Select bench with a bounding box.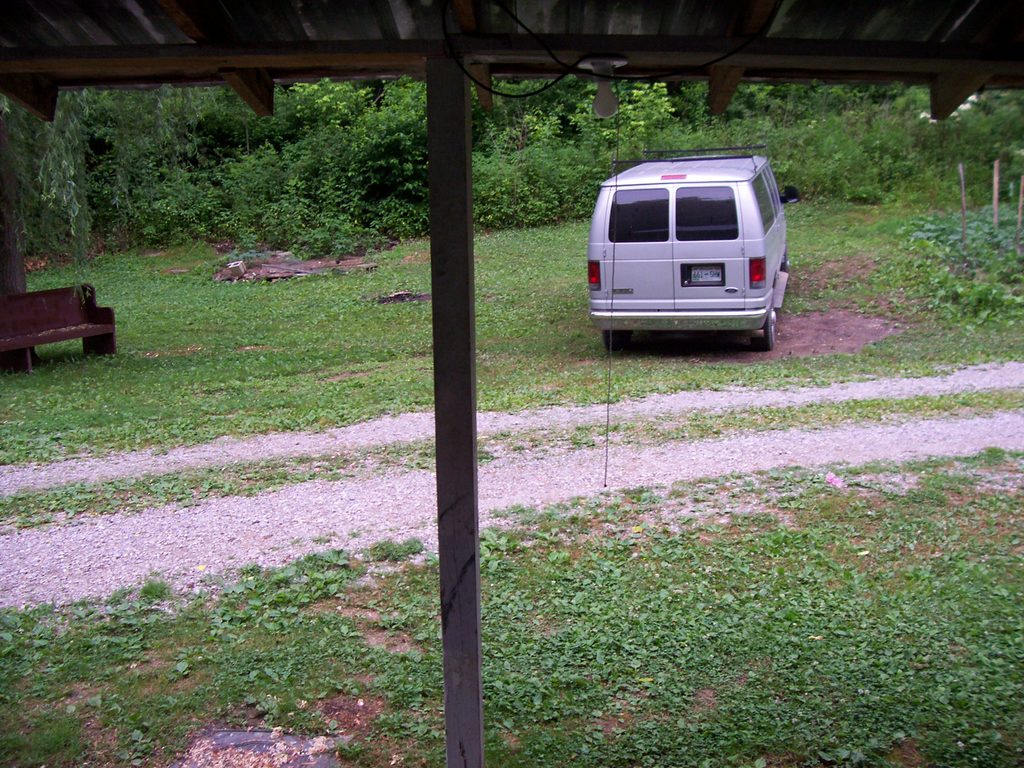
[left=15, top=260, right=113, bottom=356].
